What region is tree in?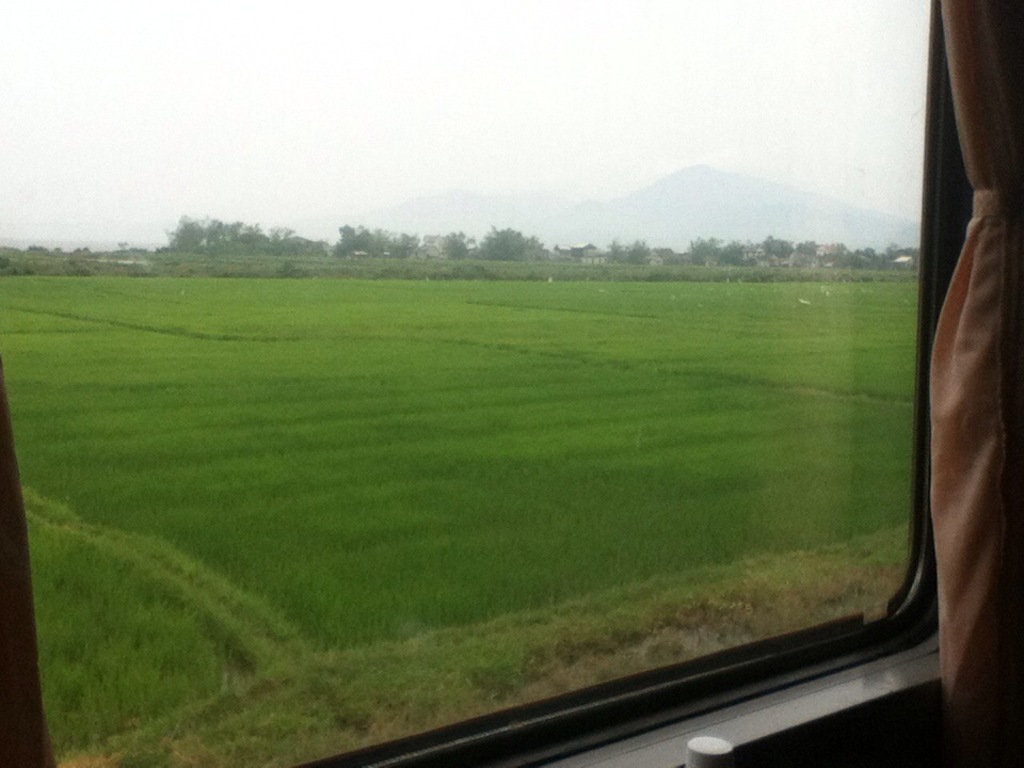
(438,230,473,260).
